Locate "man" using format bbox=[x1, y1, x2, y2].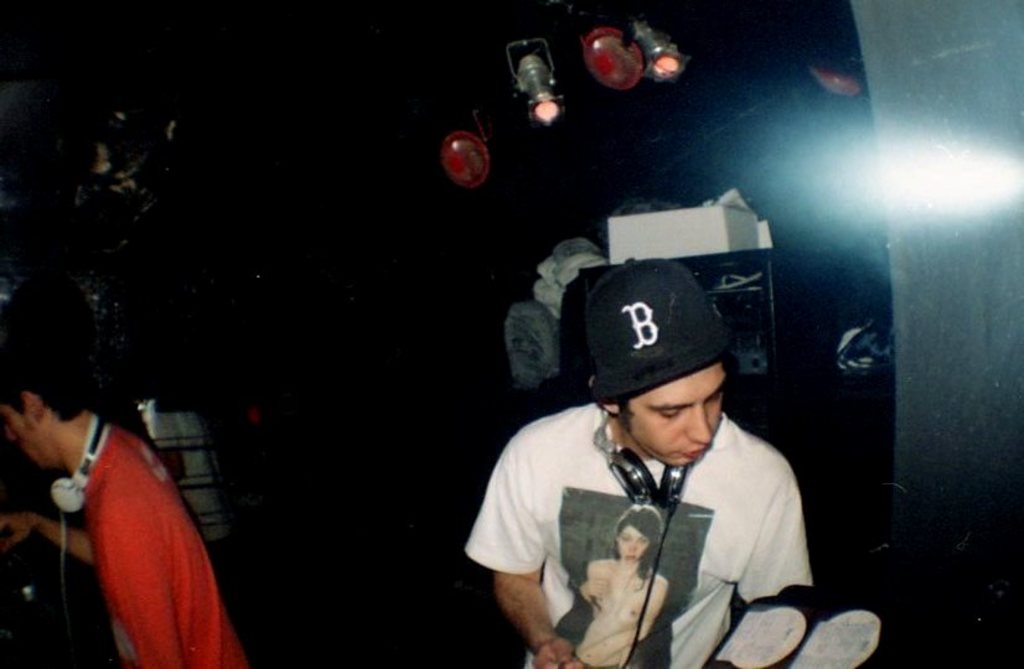
bbox=[476, 282, 842, 665].
